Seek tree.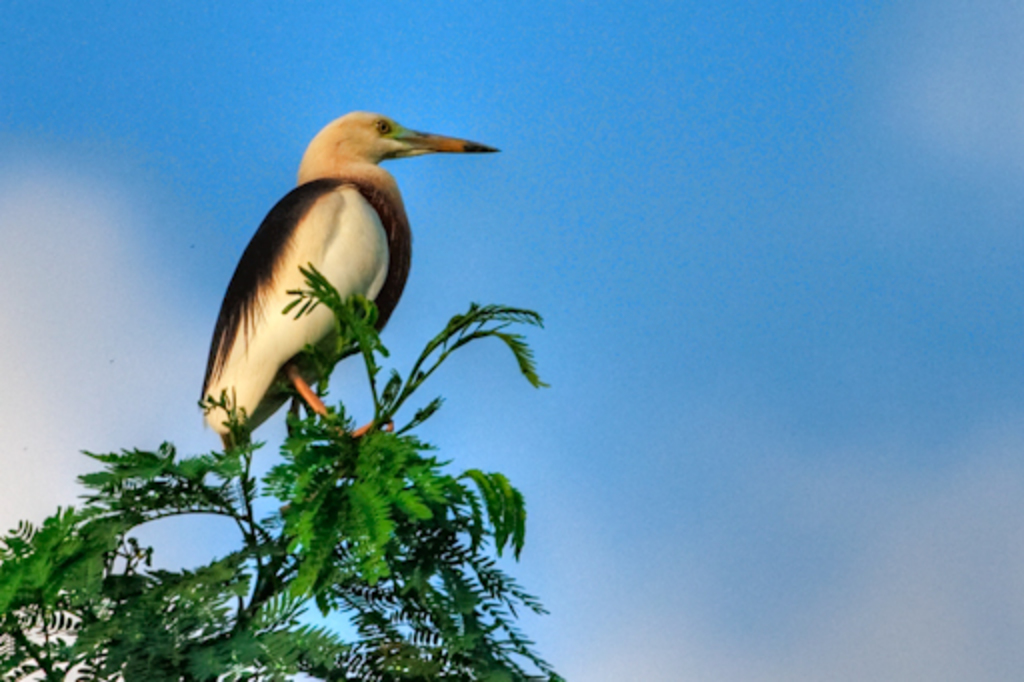
[0, 250, 564, 680].
